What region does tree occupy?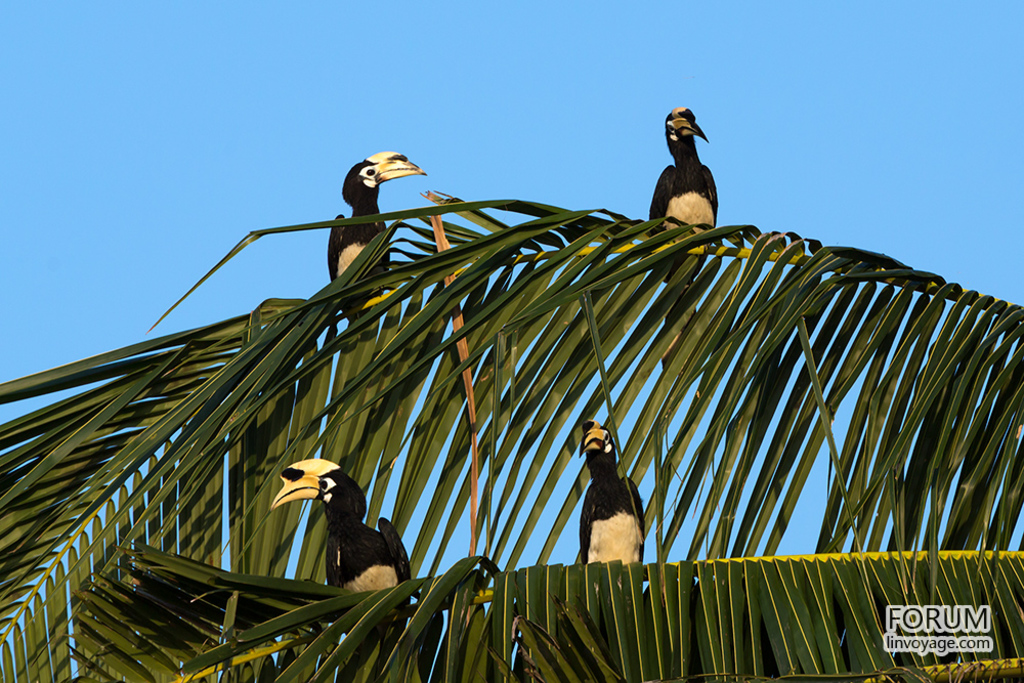
<region>0, 187, 1023, 682</region>.
